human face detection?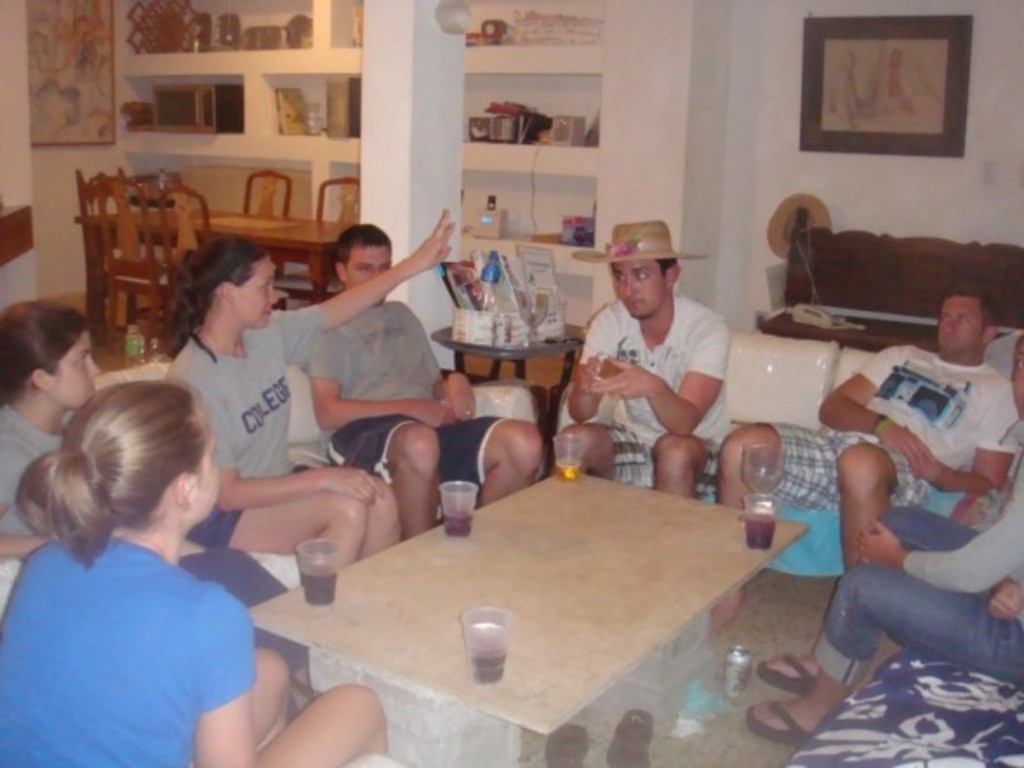
bbox(188, 438, 221, 521)
